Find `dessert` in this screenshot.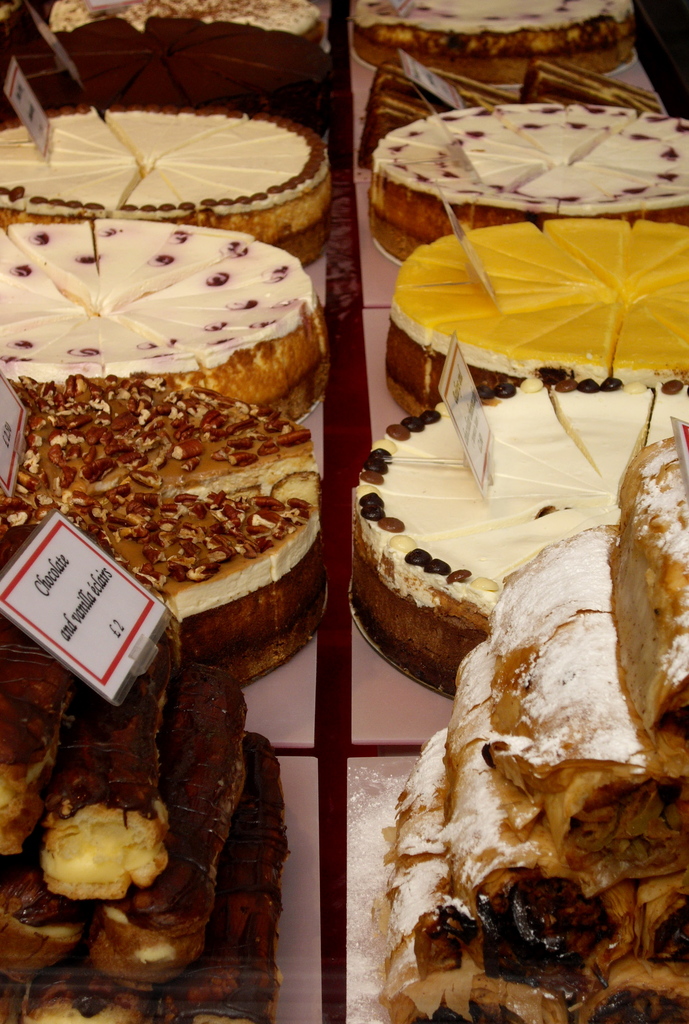
The bounding box for `dessert` is crop(0, 214, 334, 427).
